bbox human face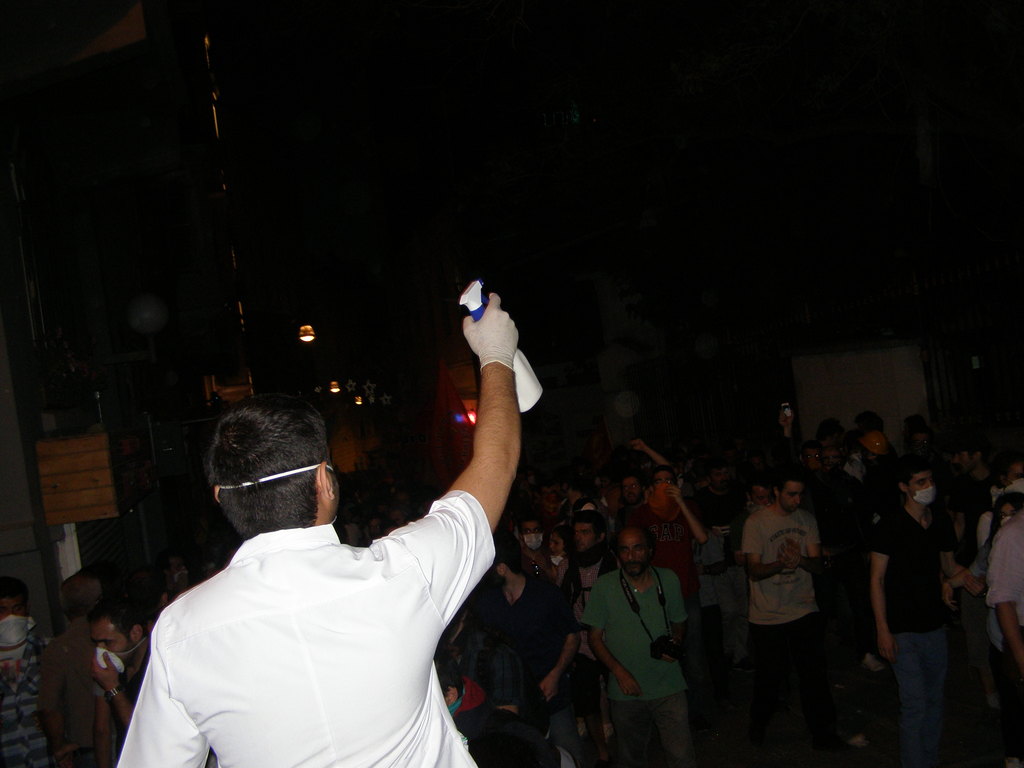
<region>907, 463, 935, 504</region>
